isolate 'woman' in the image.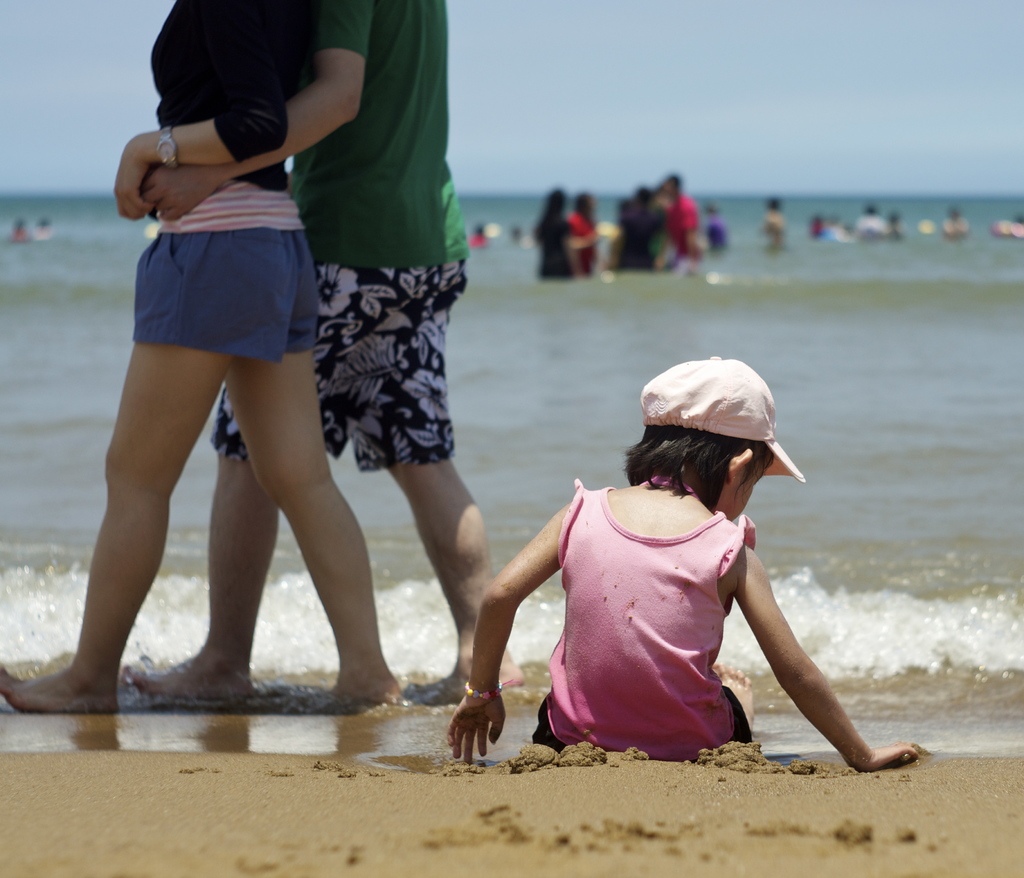
Isolated region: 0,0,401,717.
